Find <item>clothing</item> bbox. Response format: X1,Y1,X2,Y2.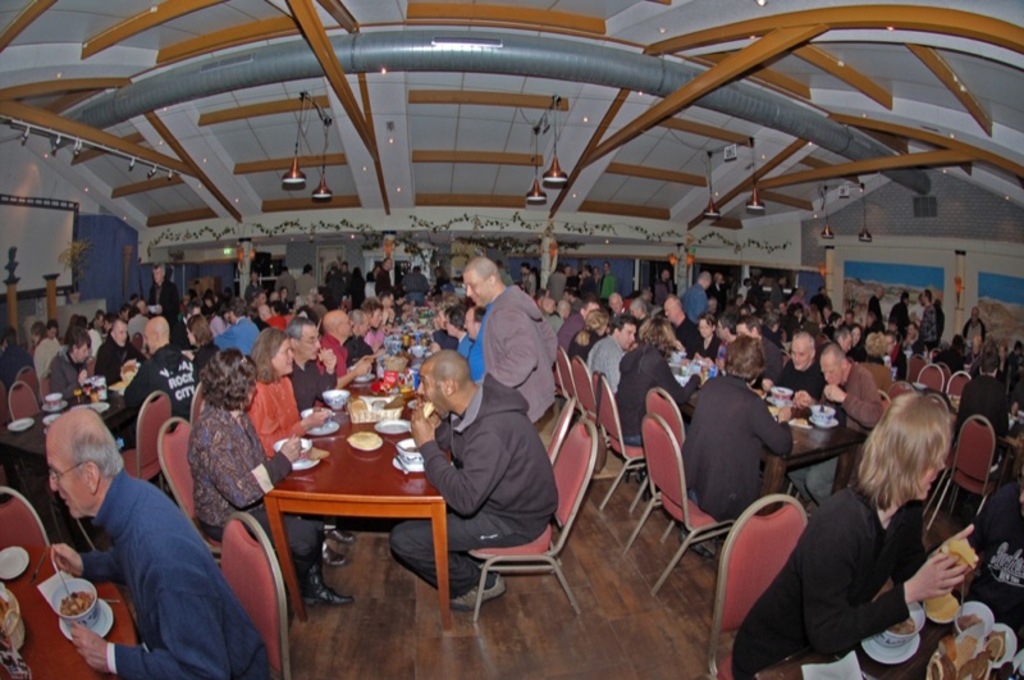
960,321,986,348.
